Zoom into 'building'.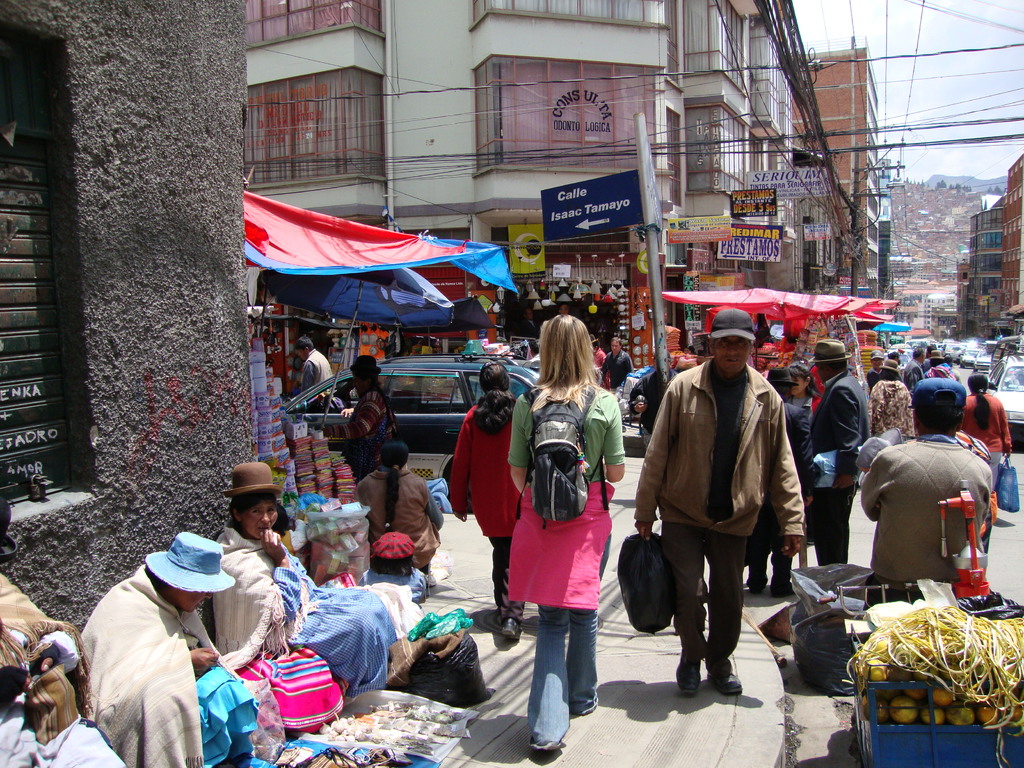
Zoom target: 999,151,1023,330.
